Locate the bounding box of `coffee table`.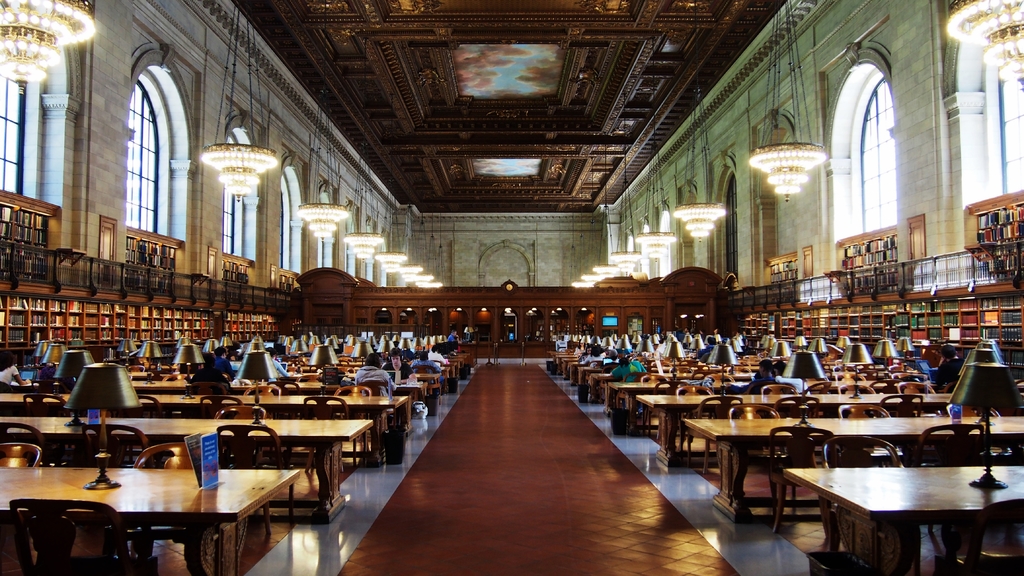
Bounding box: [x1=687, y1=411, x2=1023, y2=518].
